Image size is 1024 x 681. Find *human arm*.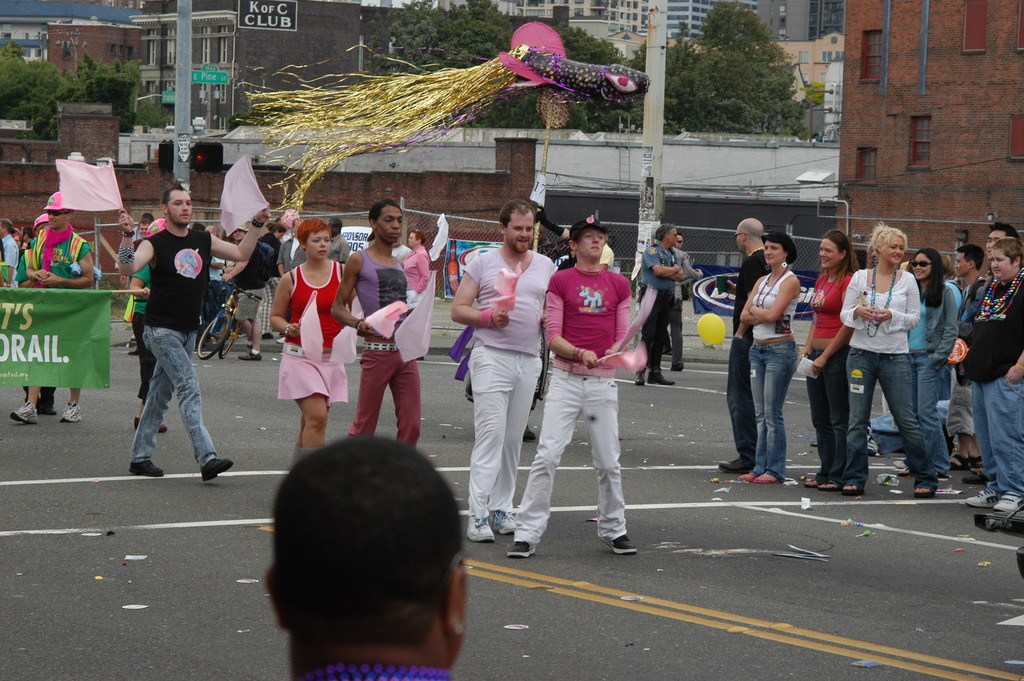
detection(267, 268, 312, 338).
